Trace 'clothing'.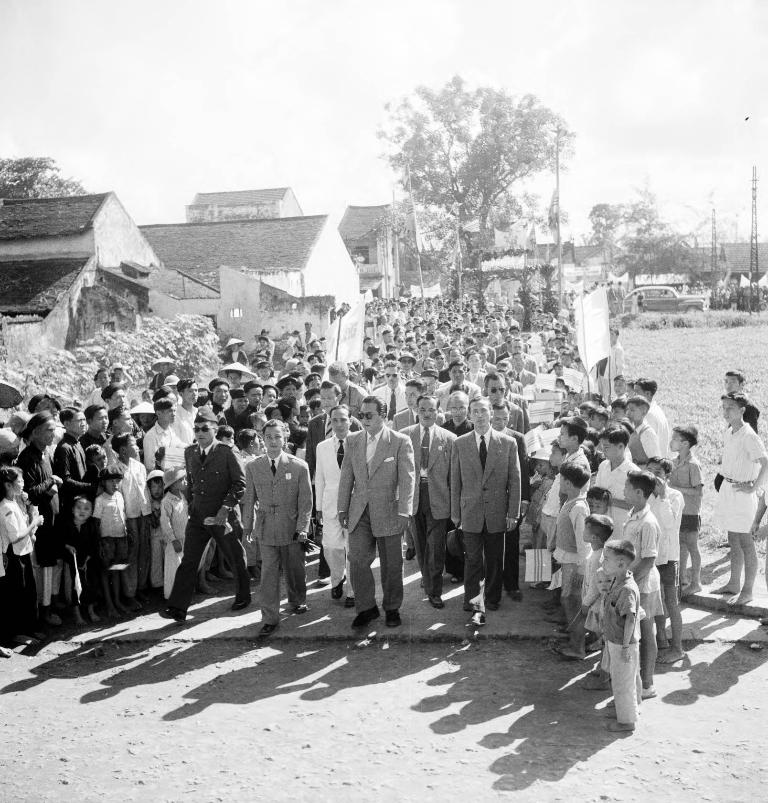
Traced to (451,432,523,610).
